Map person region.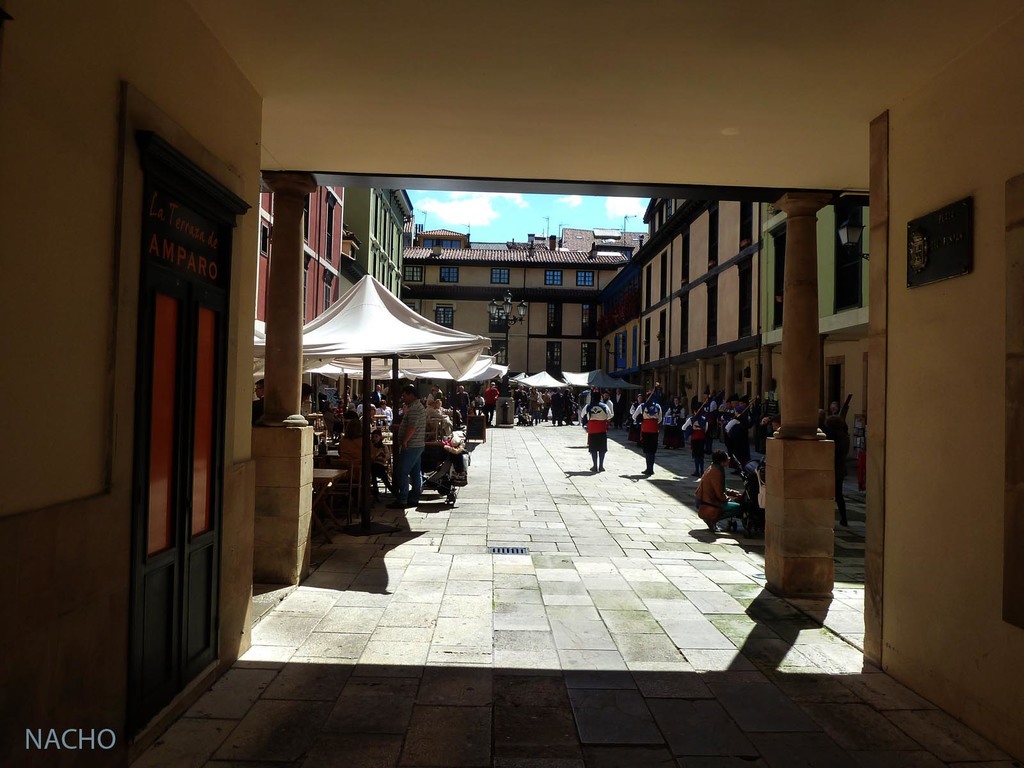
Mapped to {"left": 435, "top": 399, "right": 459, "bottom": 424}.
